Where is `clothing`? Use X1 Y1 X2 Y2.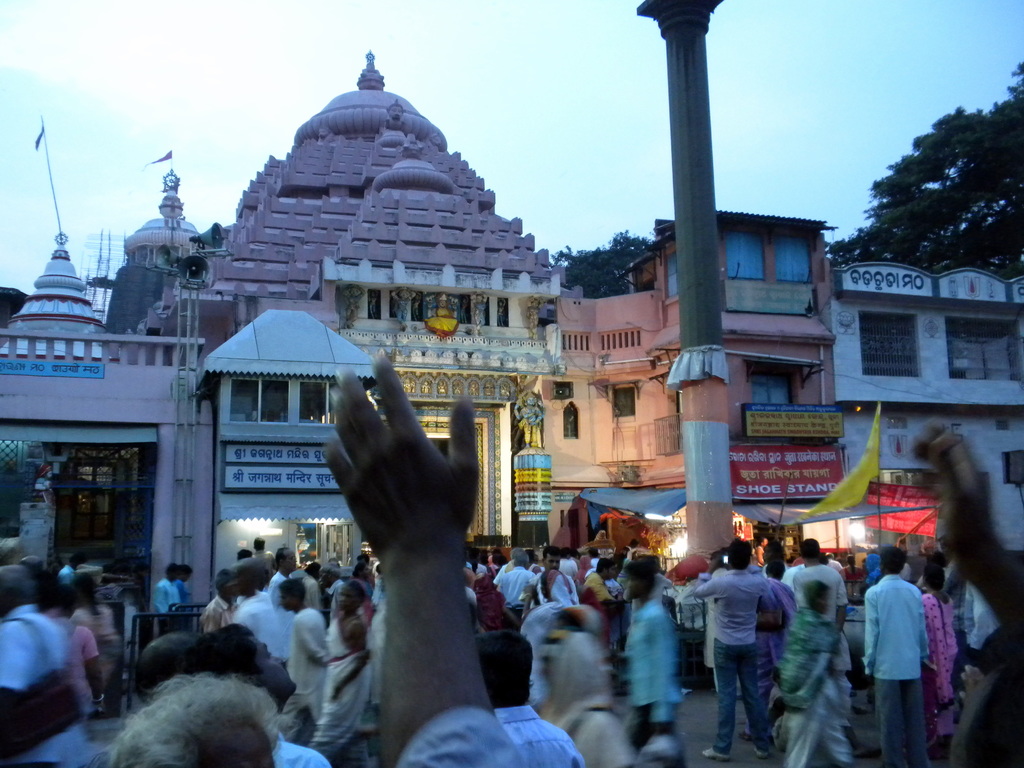
521 571 579 609.
